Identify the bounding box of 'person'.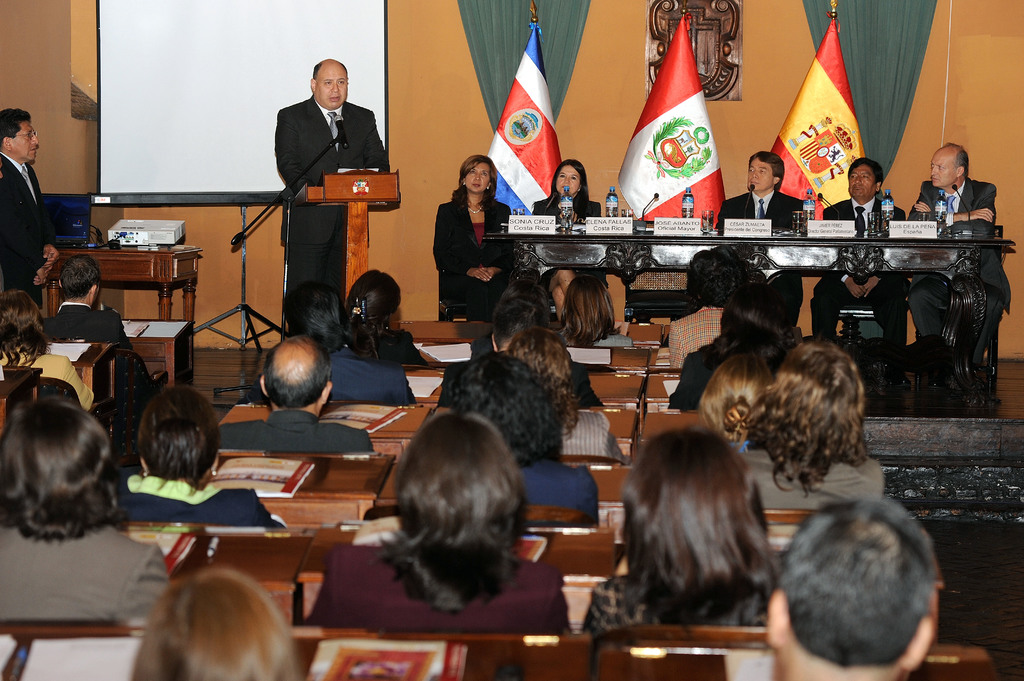
locate(341, 269, 434, 366).
